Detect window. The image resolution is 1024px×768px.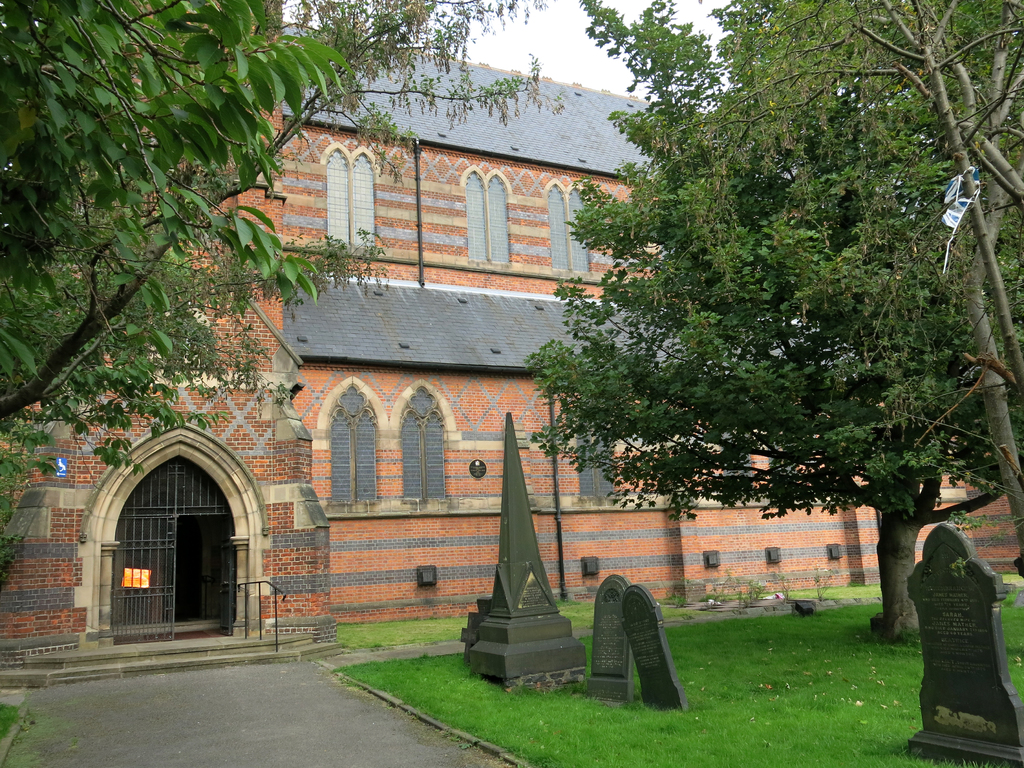
[left=545, top=177, right=571, bottom=276].
